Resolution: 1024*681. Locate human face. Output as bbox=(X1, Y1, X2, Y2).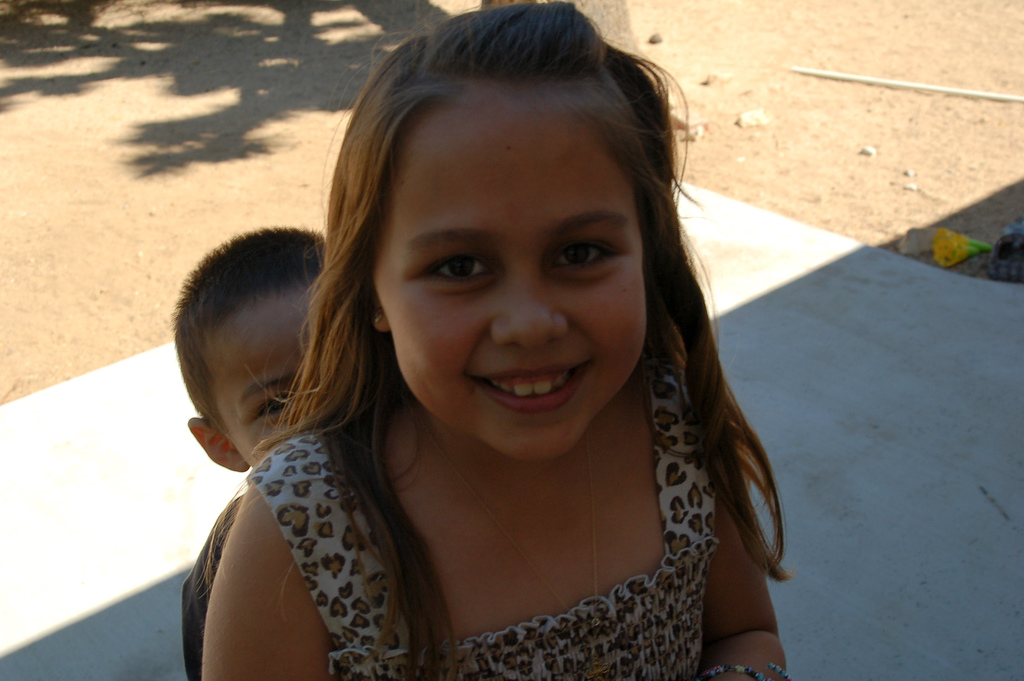
bbox=(376, 96, 644, 459).
